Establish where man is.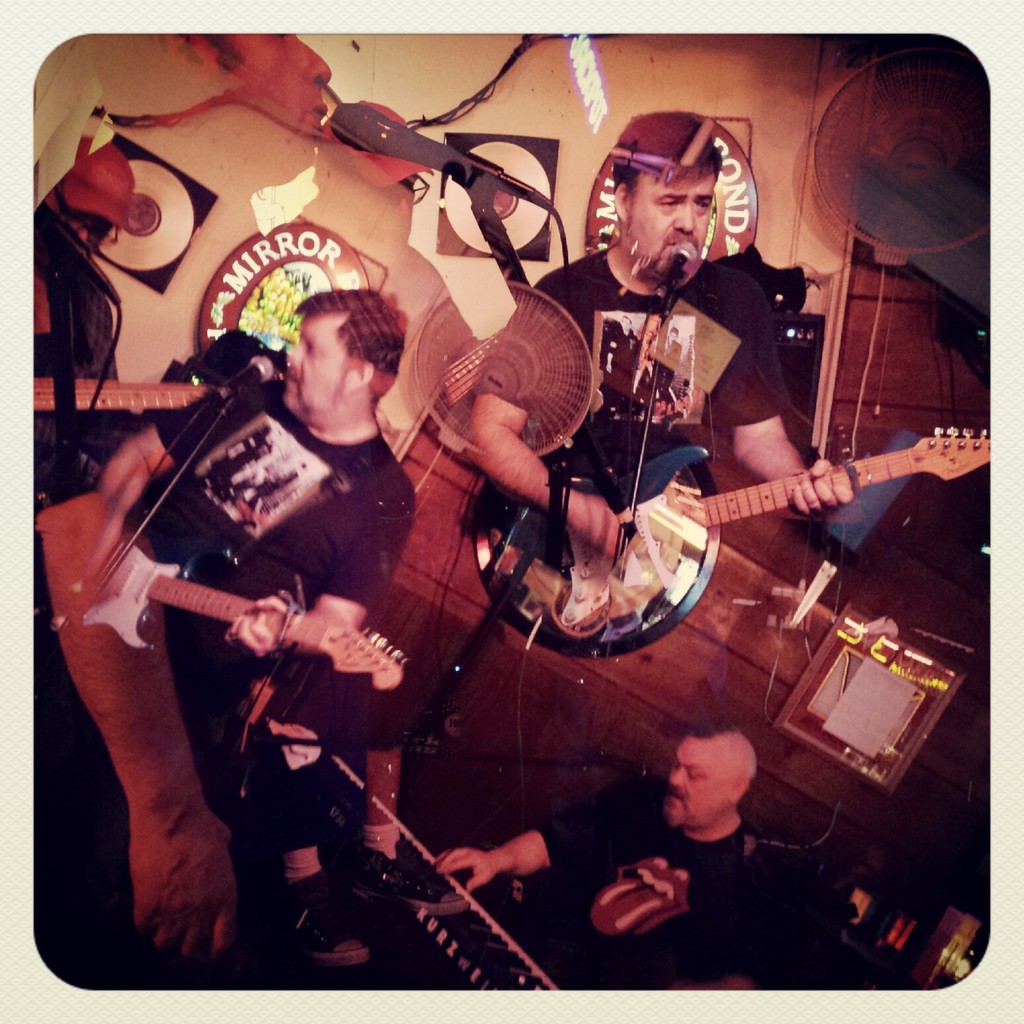
Established at 603 312 638 402.
